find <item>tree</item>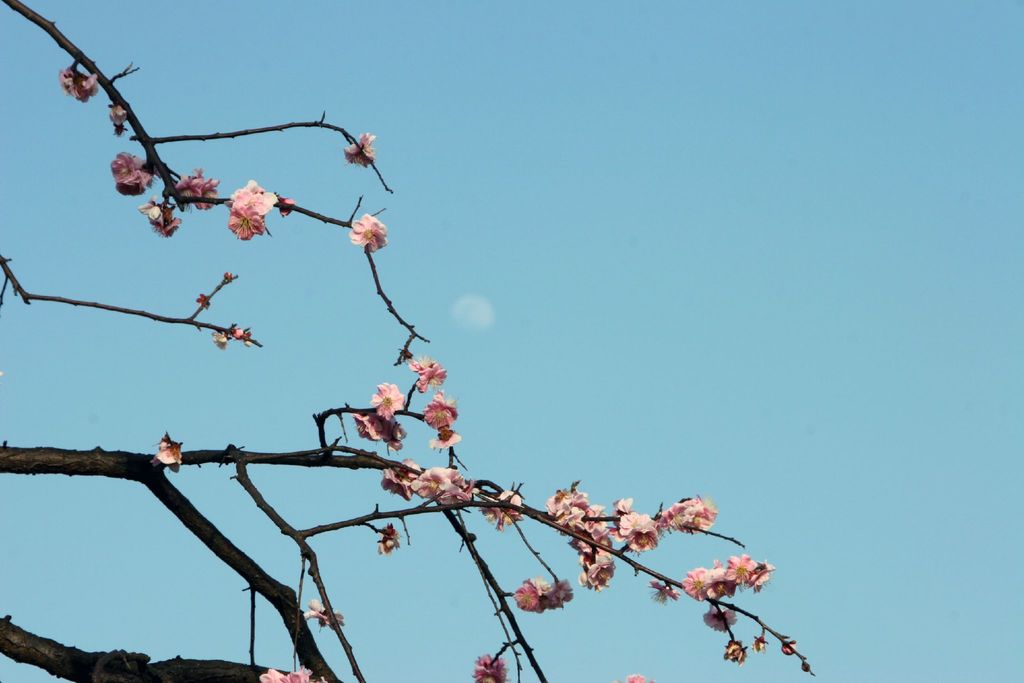
(x1=7, y1=30, x2=768, y2=682)
